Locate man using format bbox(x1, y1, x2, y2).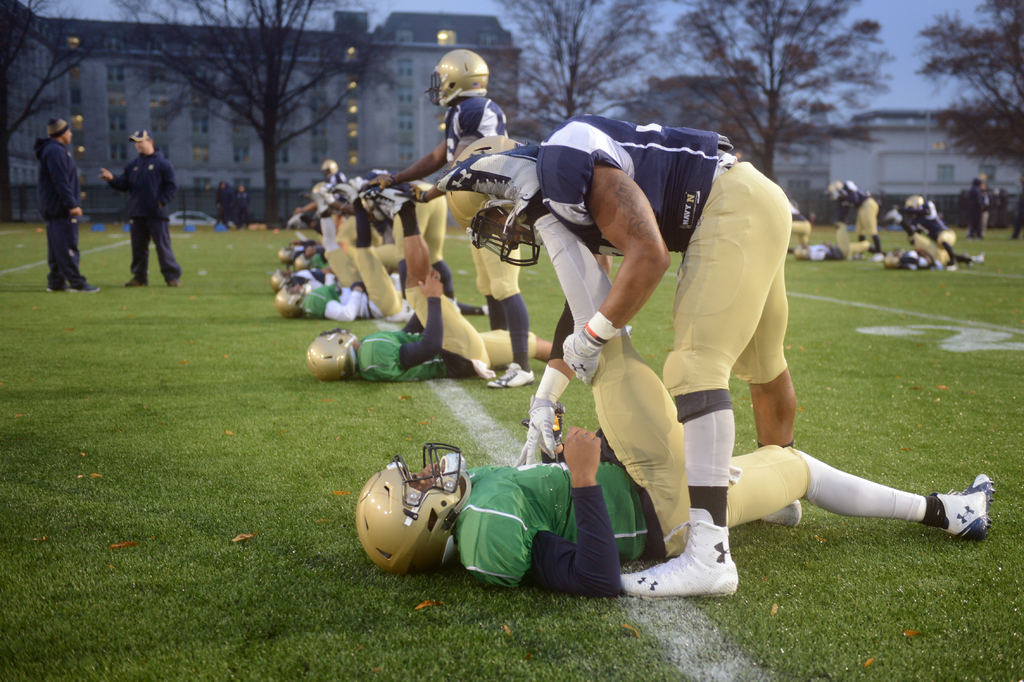
bbox(788, 199, 812, 256).
